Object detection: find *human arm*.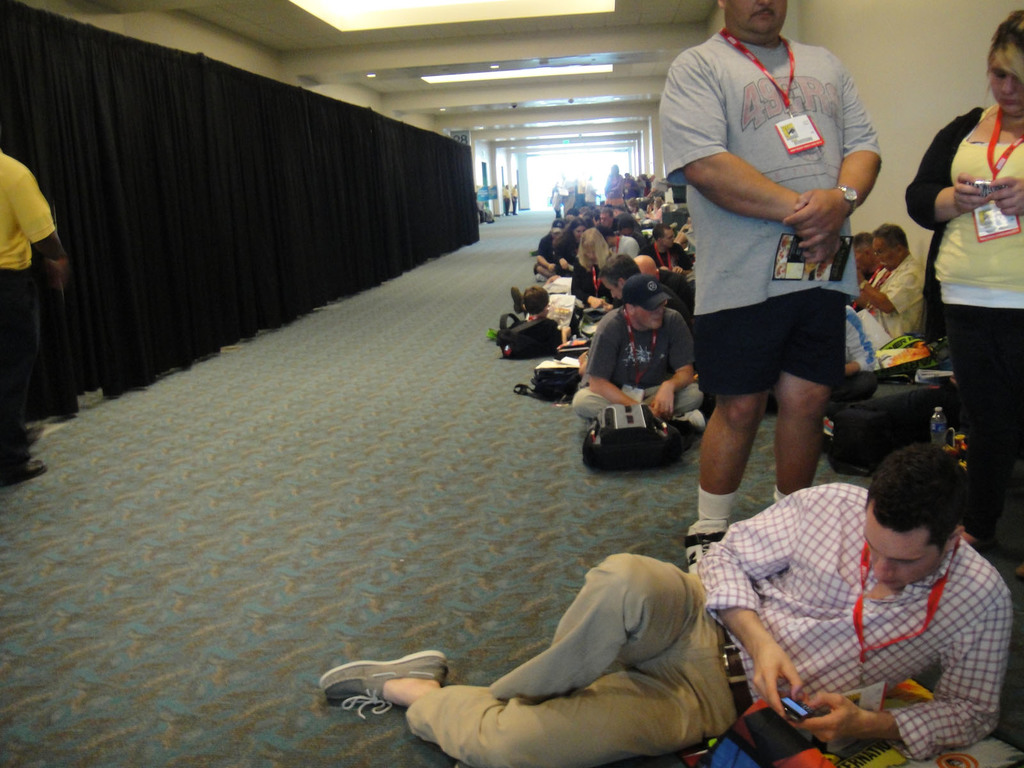
rect(785, 568, 1014, 747).
